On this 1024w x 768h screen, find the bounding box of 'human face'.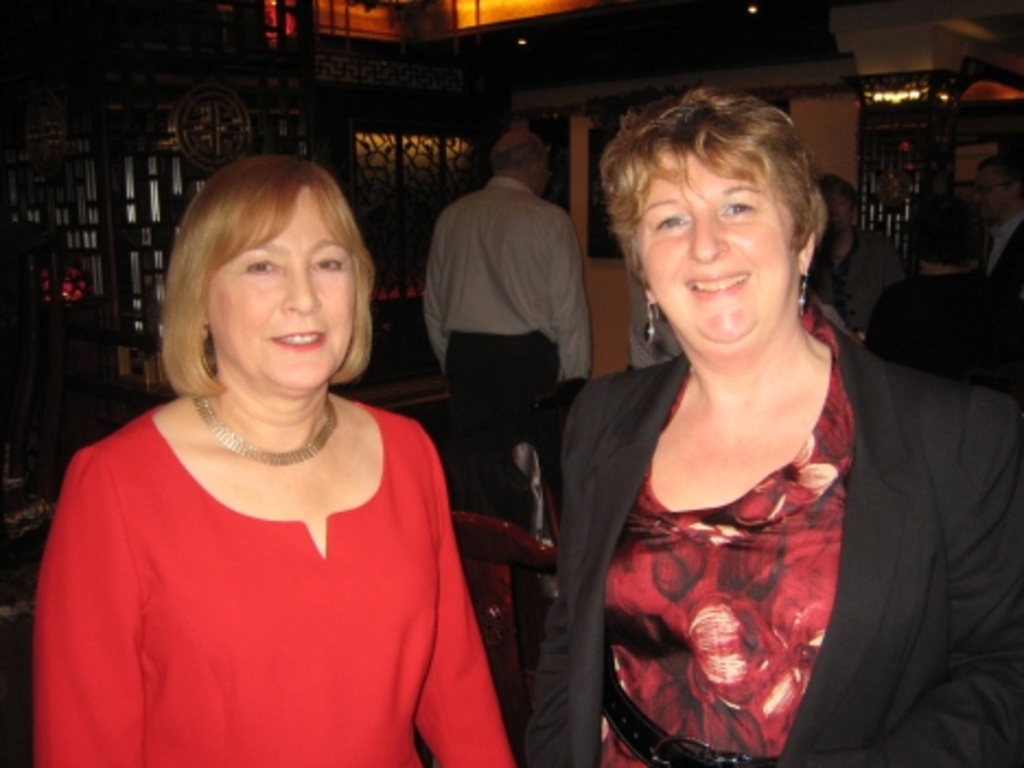
Bounding box: [210, 193, 363, 383].
